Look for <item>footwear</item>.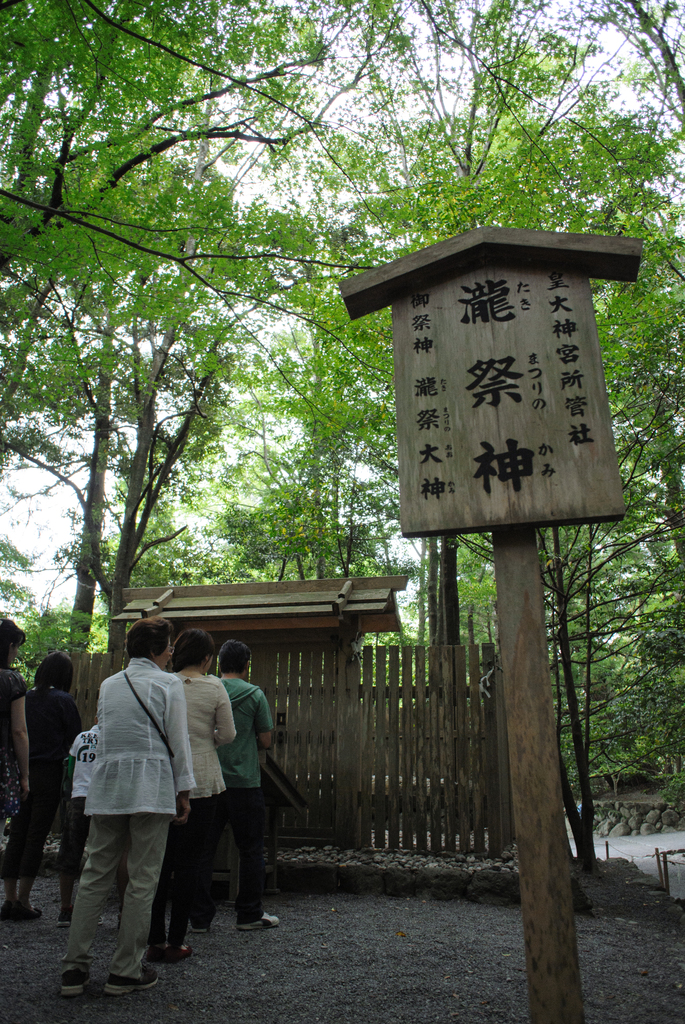
Found: (59,967,90,997).
